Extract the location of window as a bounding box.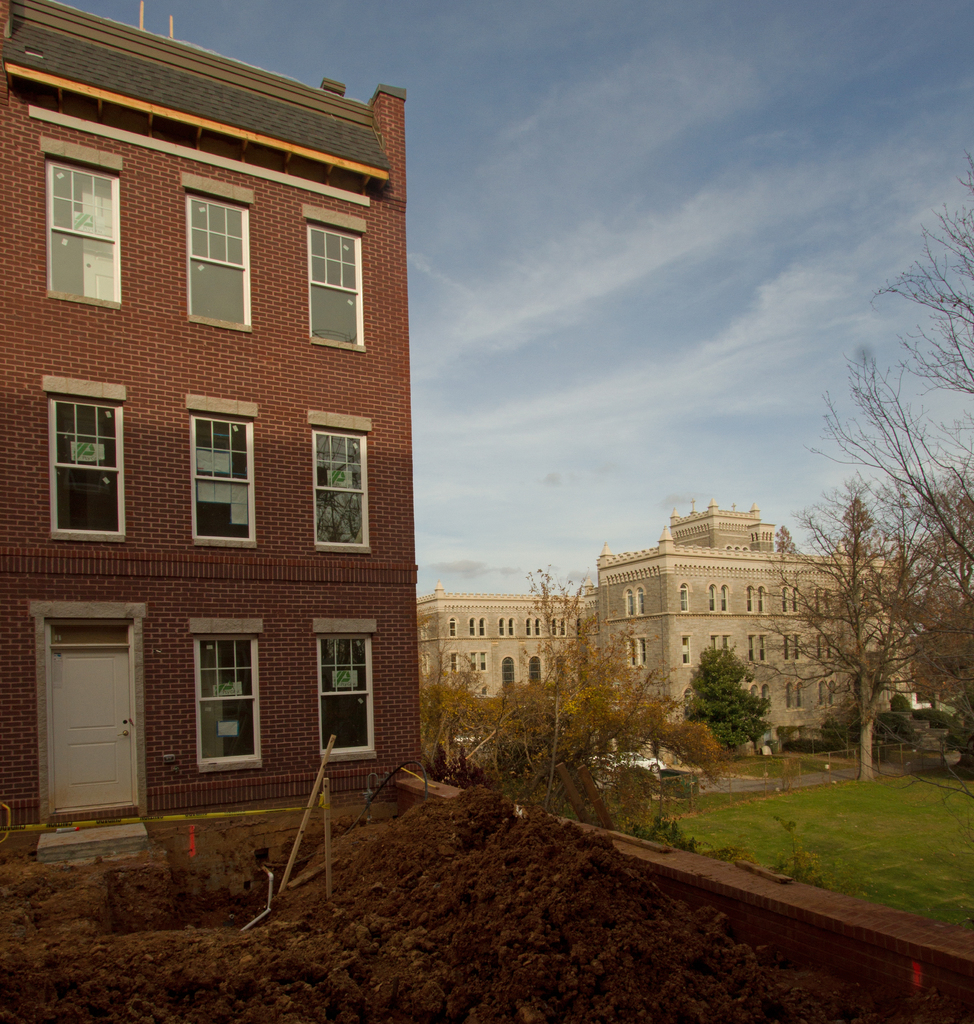
x1=817 y1=591 x2=819 y2=616.
